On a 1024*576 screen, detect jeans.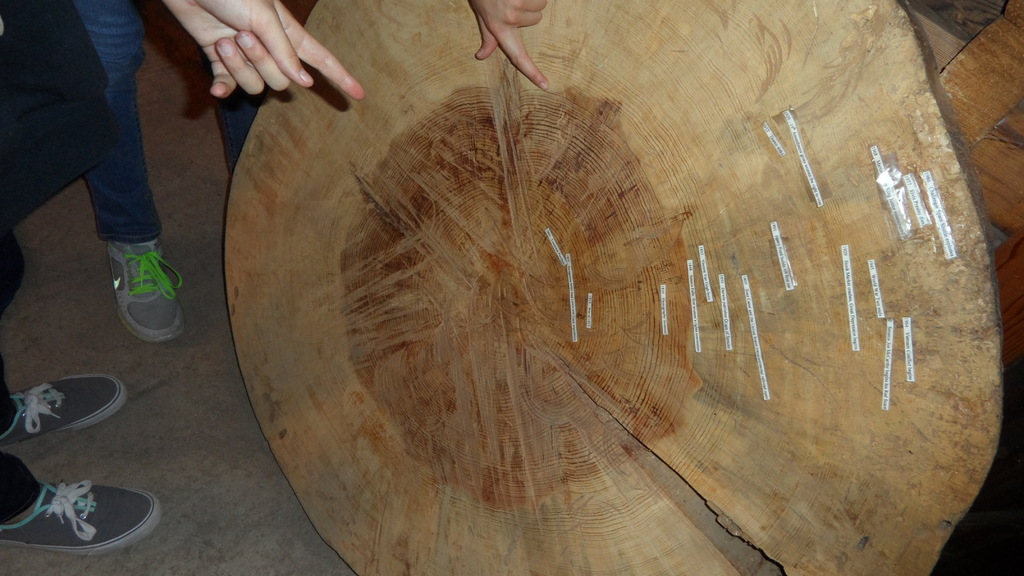
(77,0,269,255).
